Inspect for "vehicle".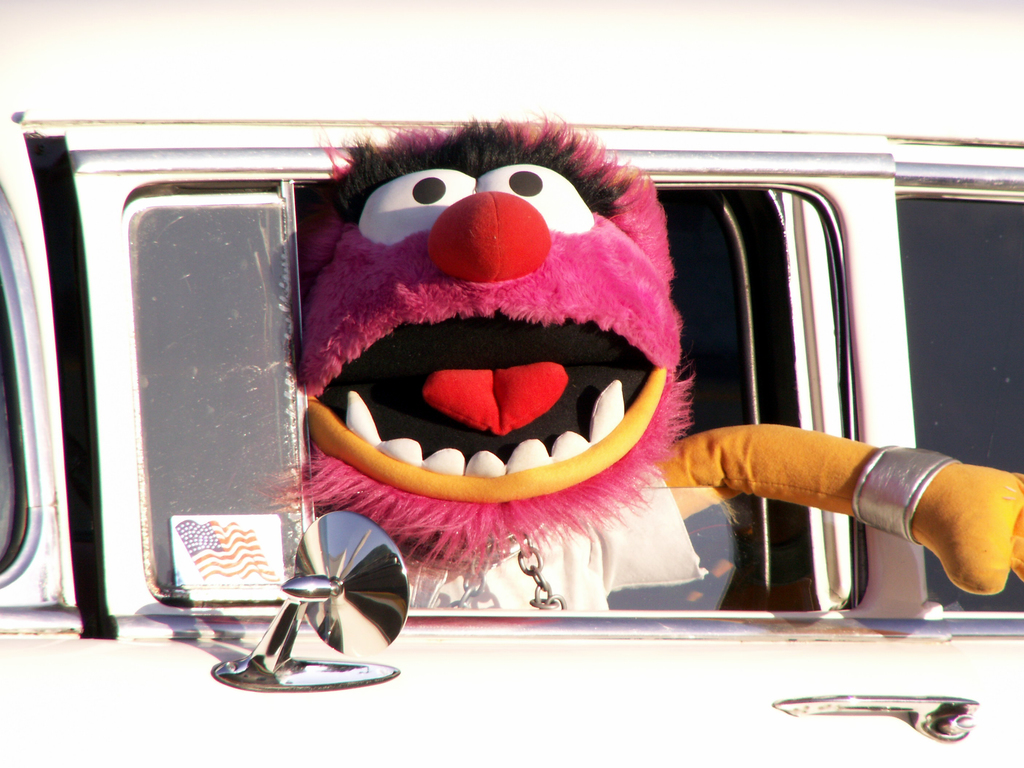
Inspection: bbox=[0, 0, 1023, 767].
